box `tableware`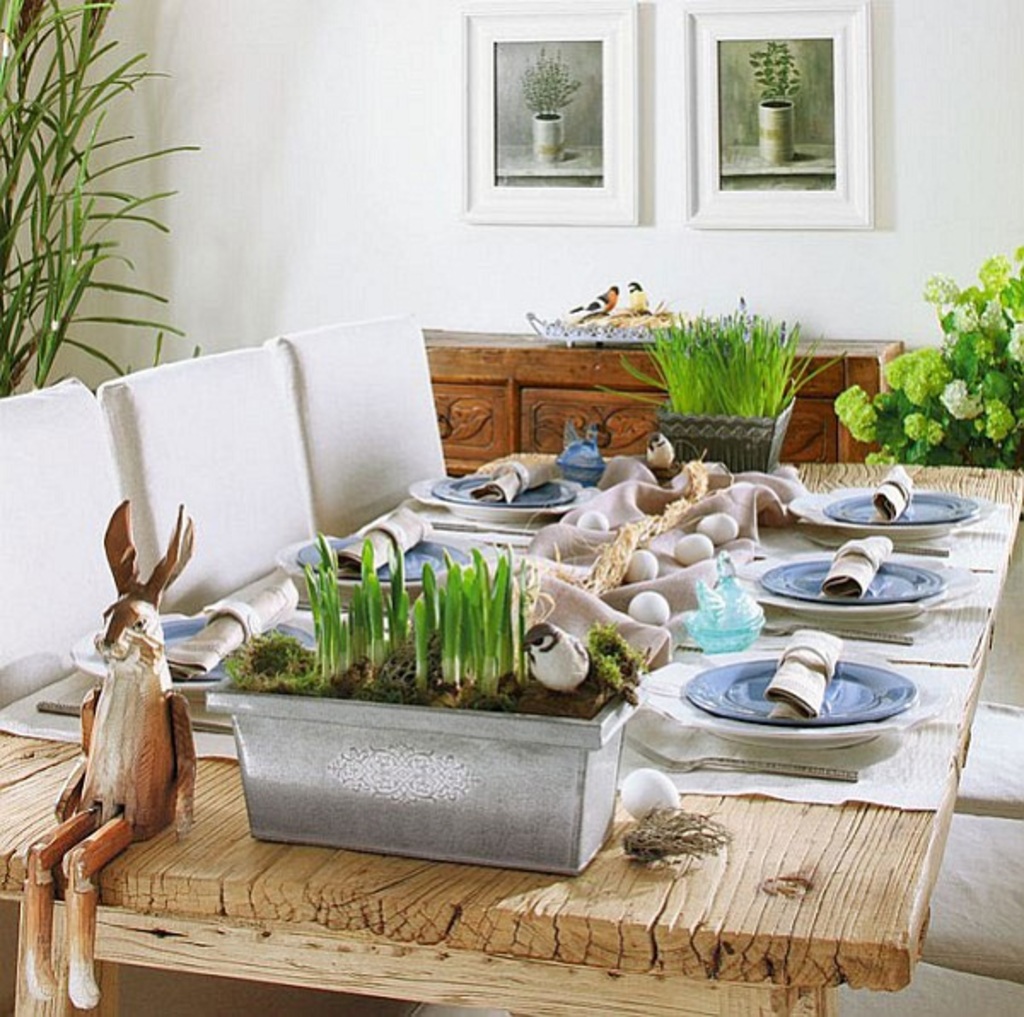
pyautogui.locateOnScreen(406, 466, 606, 522)
